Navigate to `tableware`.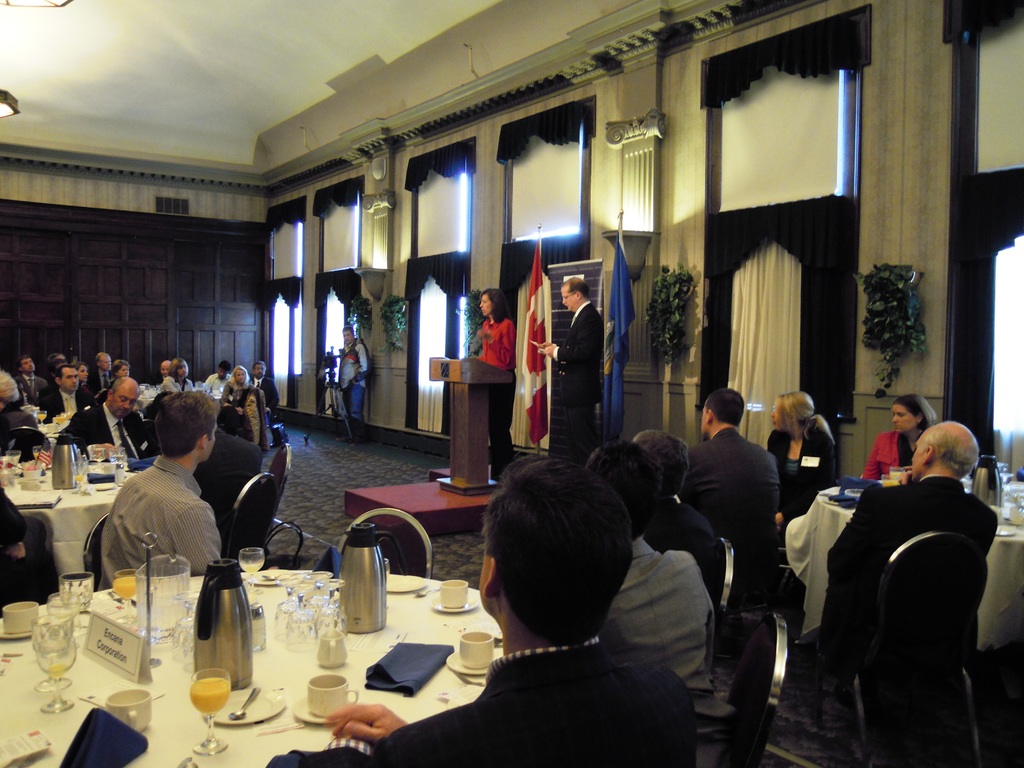
Navigation target: [24, 464, 44, 483].
